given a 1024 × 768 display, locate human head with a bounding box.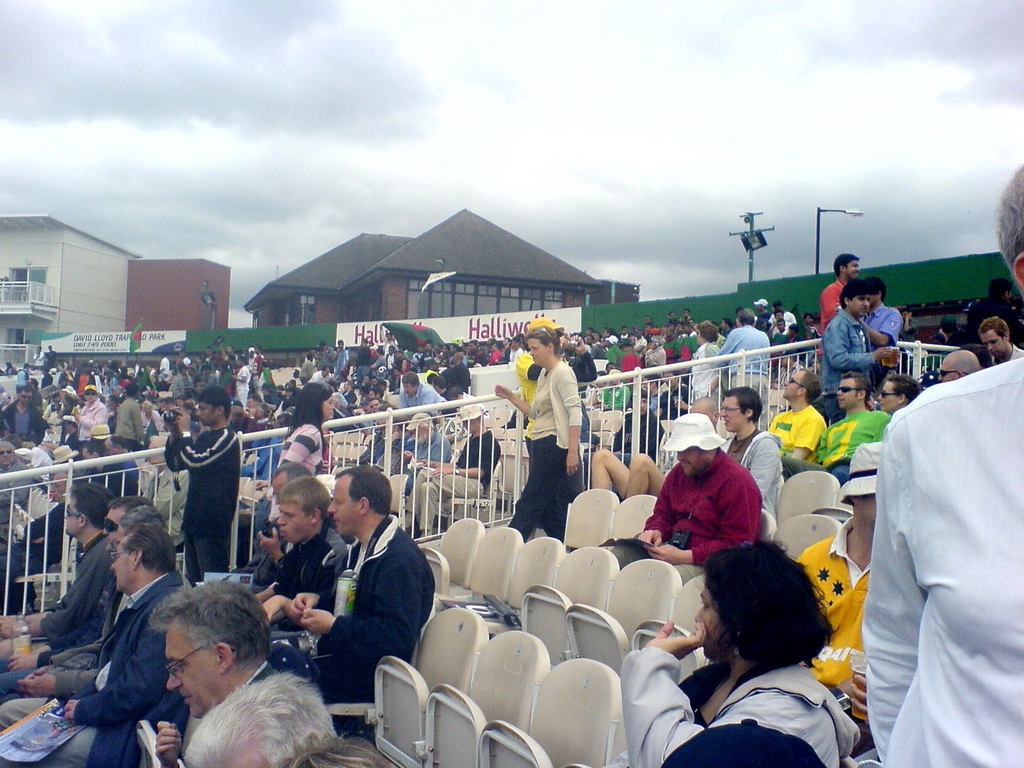
Located: {"left": 458, "top": 400, "right": 489, "bottom": 435}.
